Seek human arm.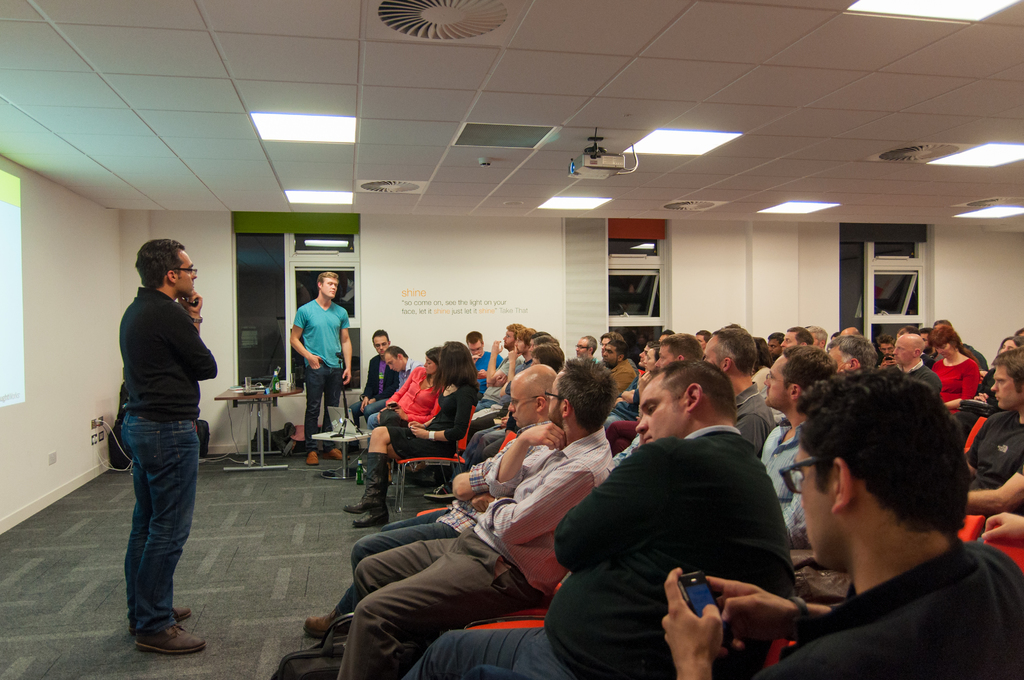
pyautogui.locateOnScreen(171, 286, 216, 345).
